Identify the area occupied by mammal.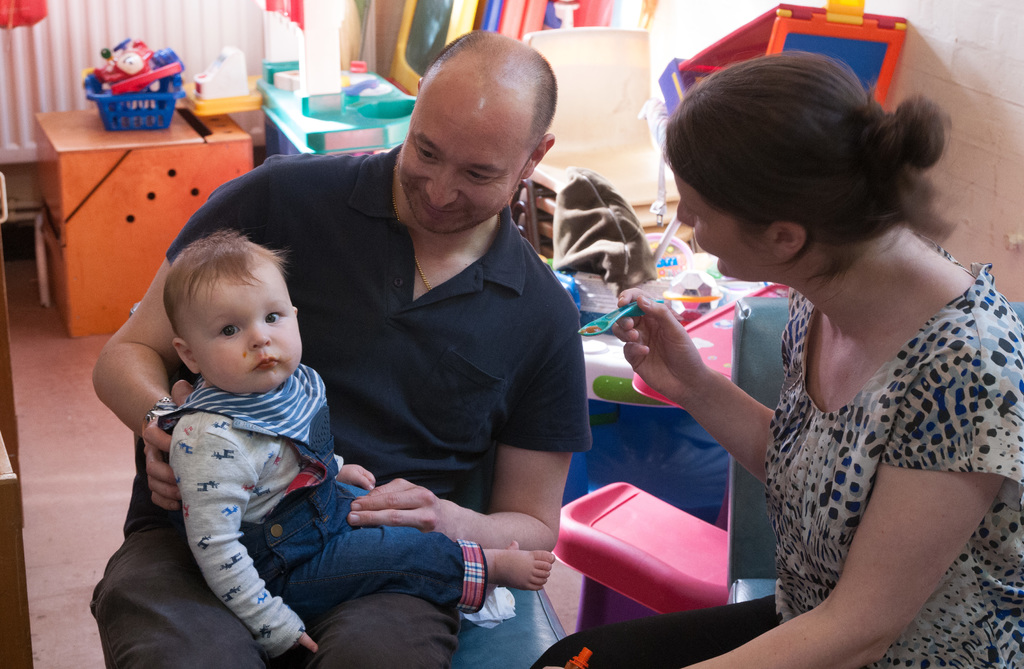
Area: box(93, 26, 594, 668).
